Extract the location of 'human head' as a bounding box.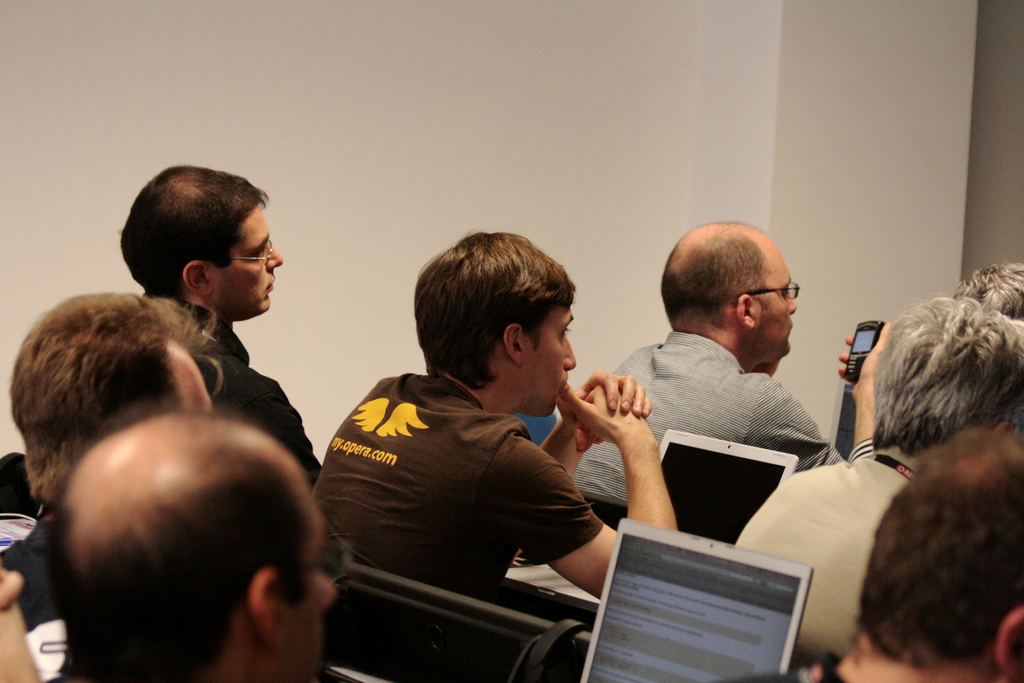
locate(658, 224, 818, 363).
